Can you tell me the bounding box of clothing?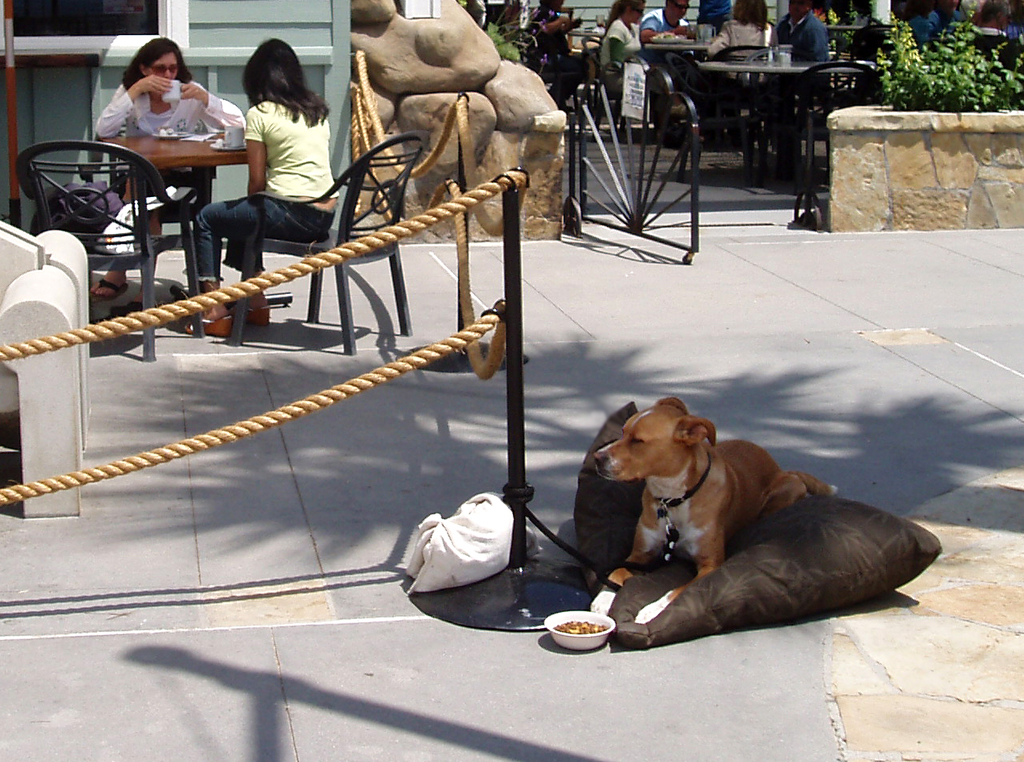
(x1=600, y1=17, x2=663, y2=95).
